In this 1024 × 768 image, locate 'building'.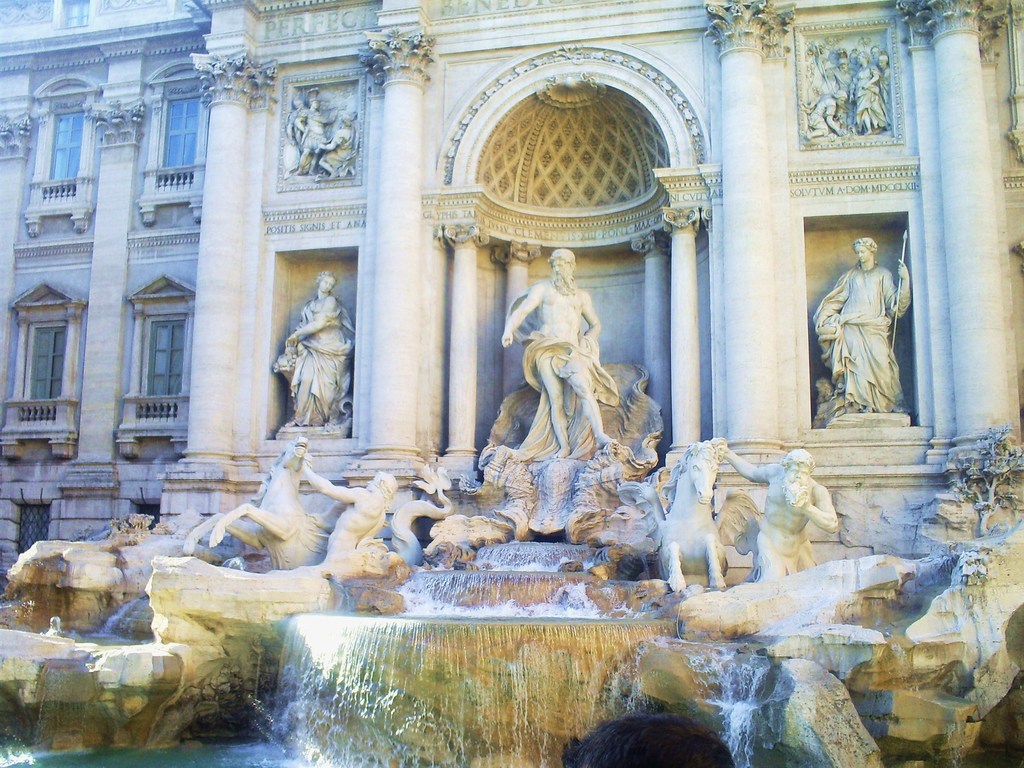
Bounding box: [0, 0, 1023, 767].
